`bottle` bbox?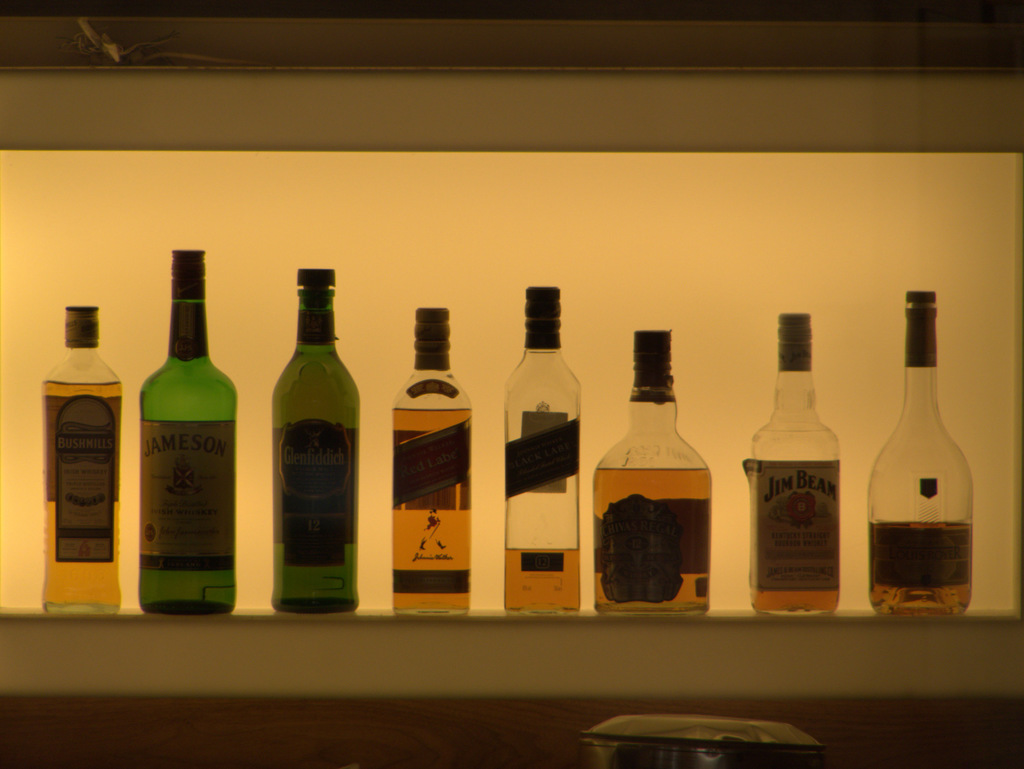
rect(867, 287, 976, 615)
